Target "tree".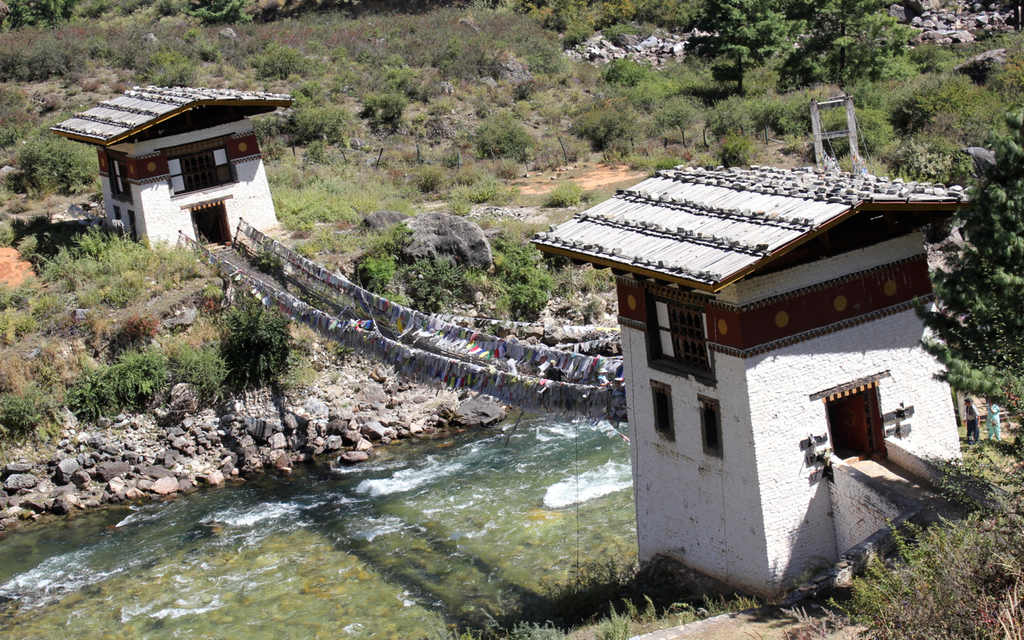
Target region: l=108, t=324, r=179, b=426.
